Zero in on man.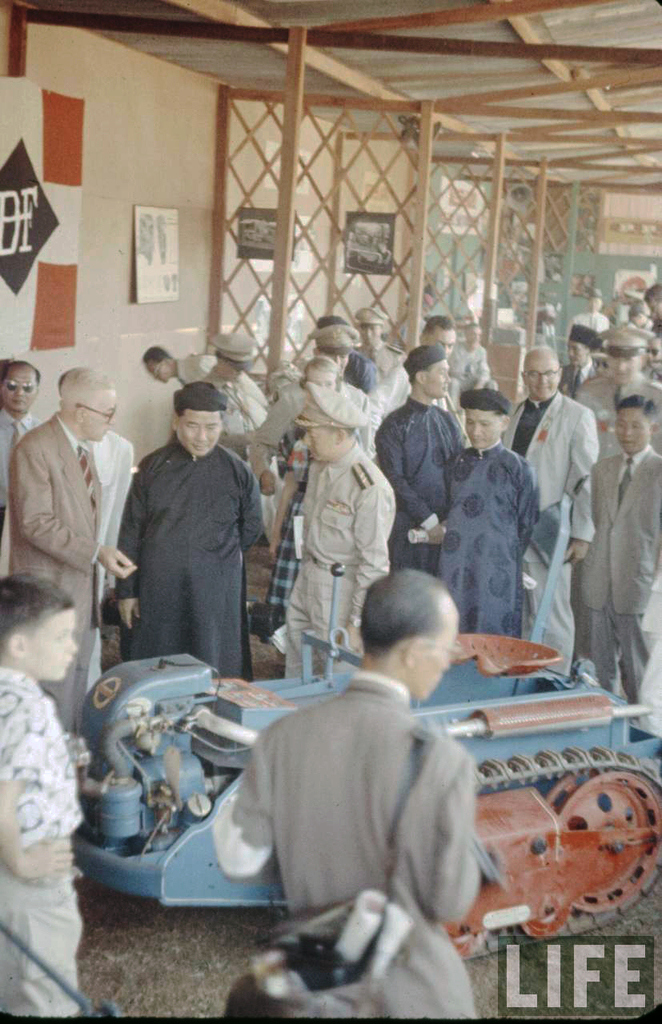
Zeroed in: (x1=299, y1=360, x2=339, y2=395).
